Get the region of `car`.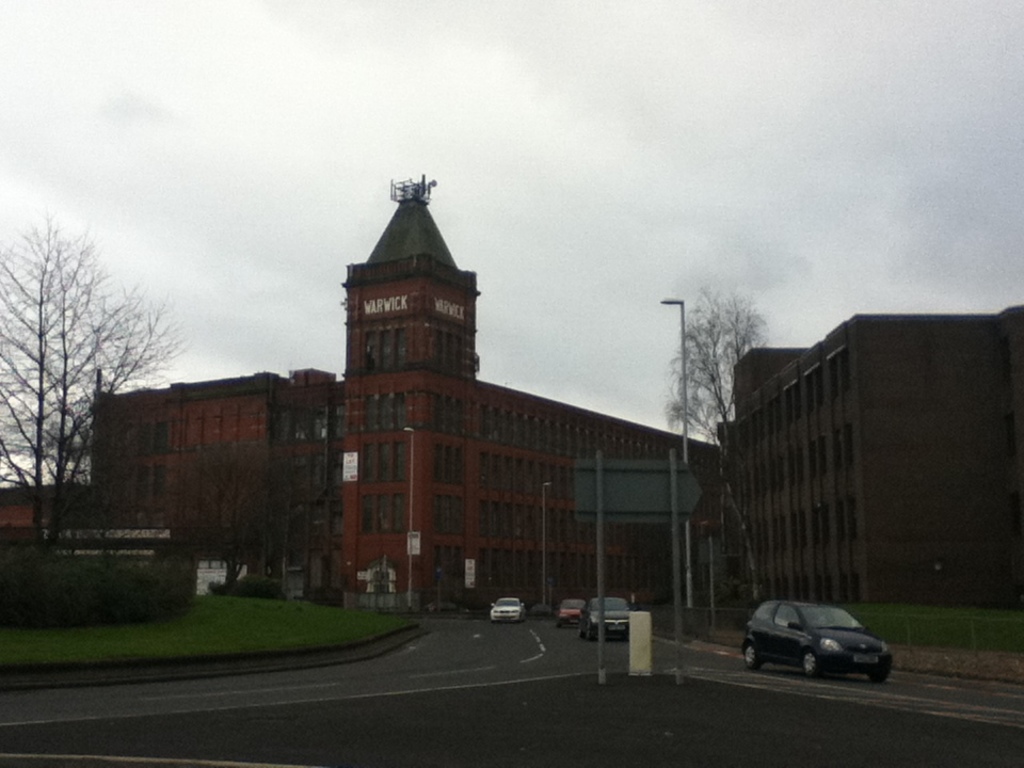
495,598,522,621.
